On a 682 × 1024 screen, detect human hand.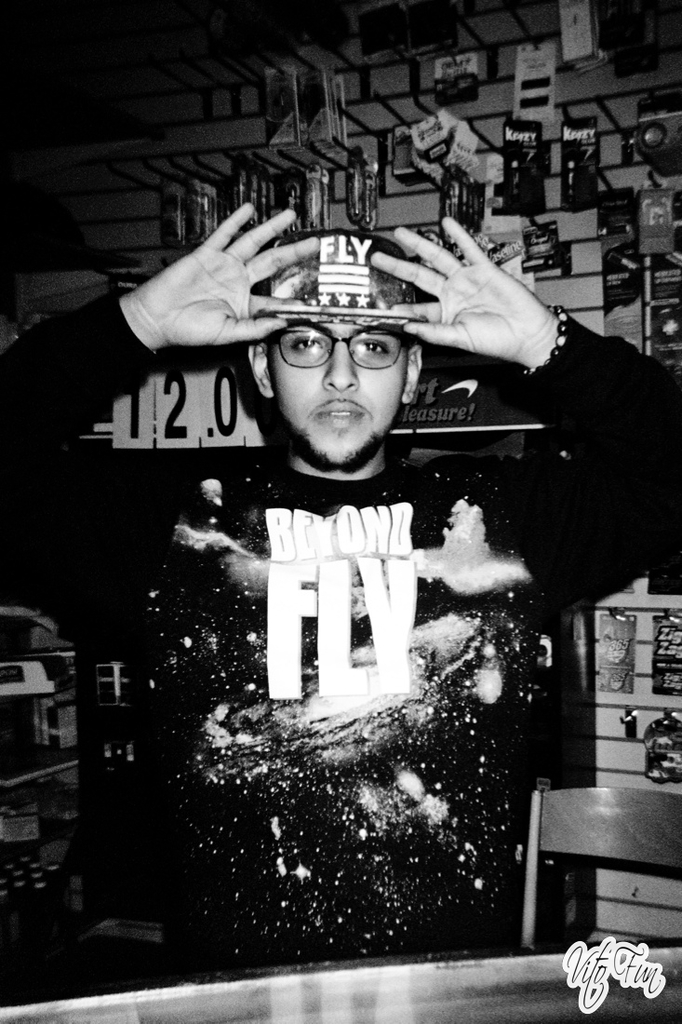
left=106, top=185, right=293, bottom=354.
